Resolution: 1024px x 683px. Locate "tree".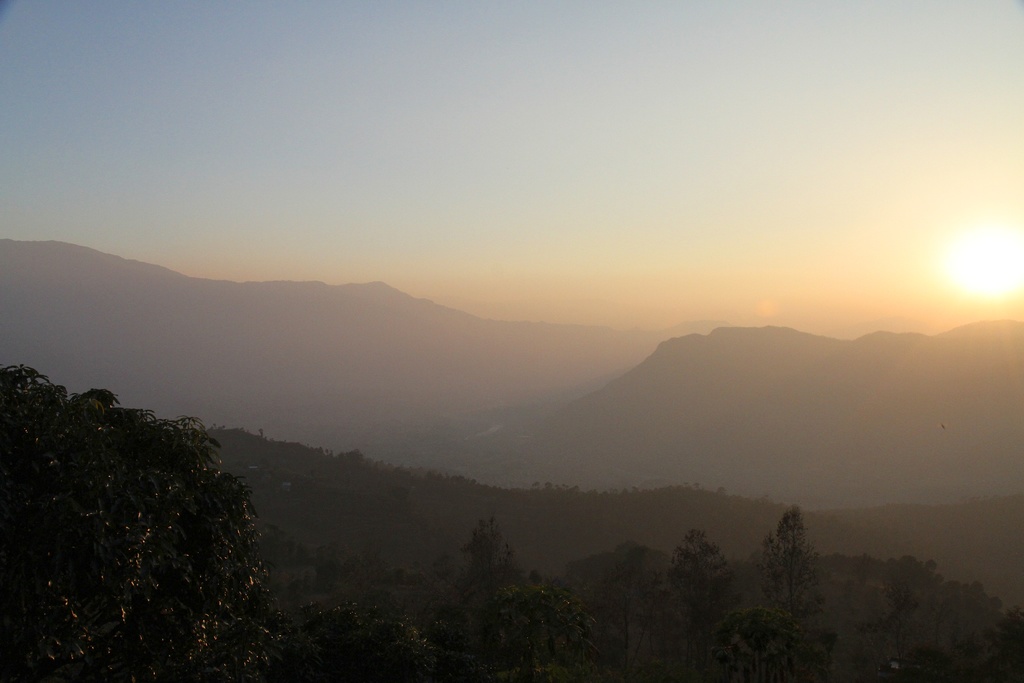
{"x1": 0, "y1": 354, "x2": 273, "y2": 680}.
